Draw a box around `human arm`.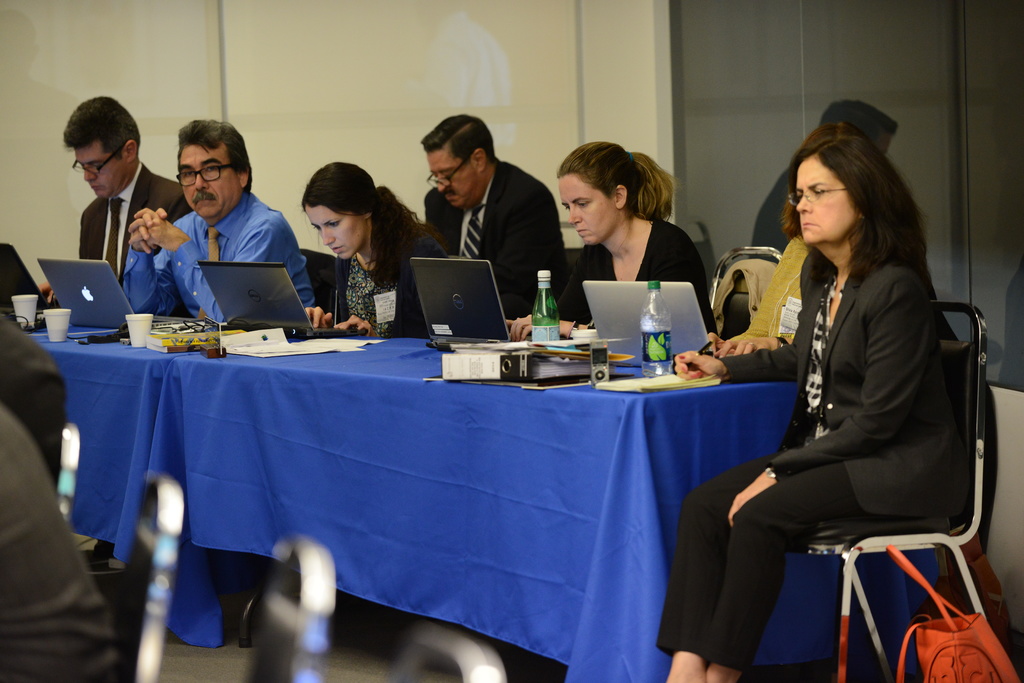
pyautogui.locateOnScreen(506, 257, 577, 333).
